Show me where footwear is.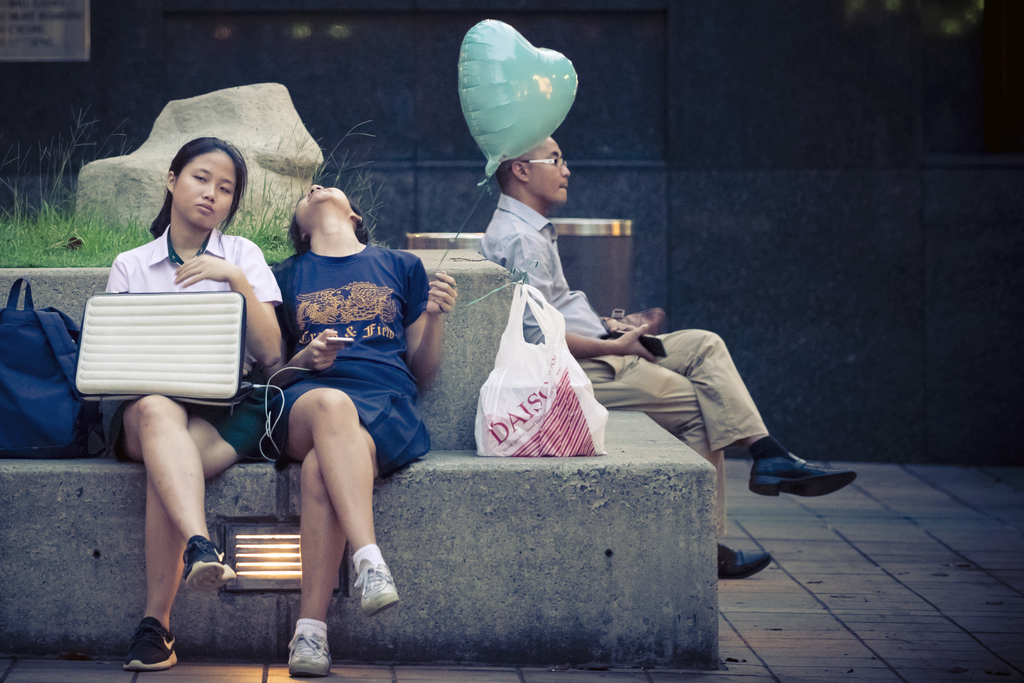
footwear is at pyautogui.locateOnScreen(355, 562, 396, 619).
